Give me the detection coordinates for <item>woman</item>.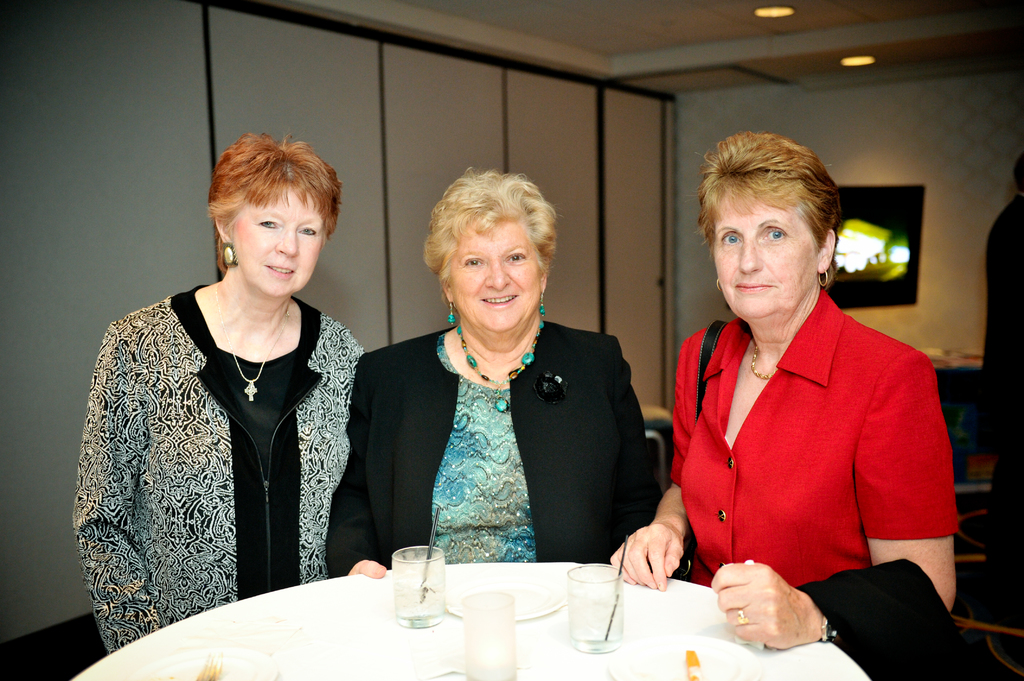
[325, 167, 656, 581].
